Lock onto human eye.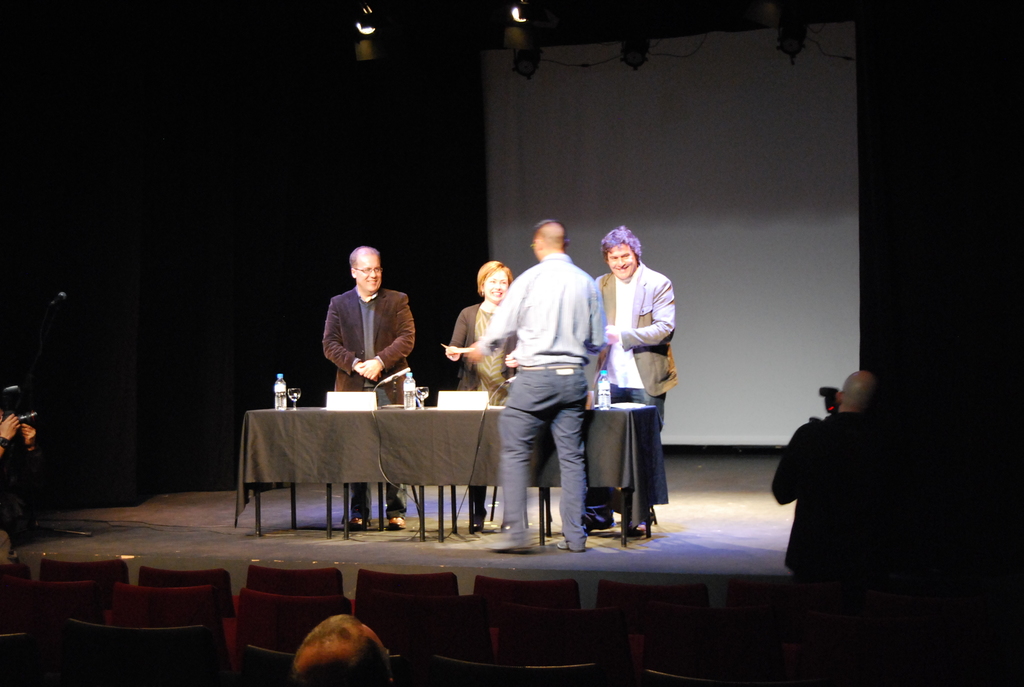
Locked: left=366, top=267, right=370, bottom=272.
